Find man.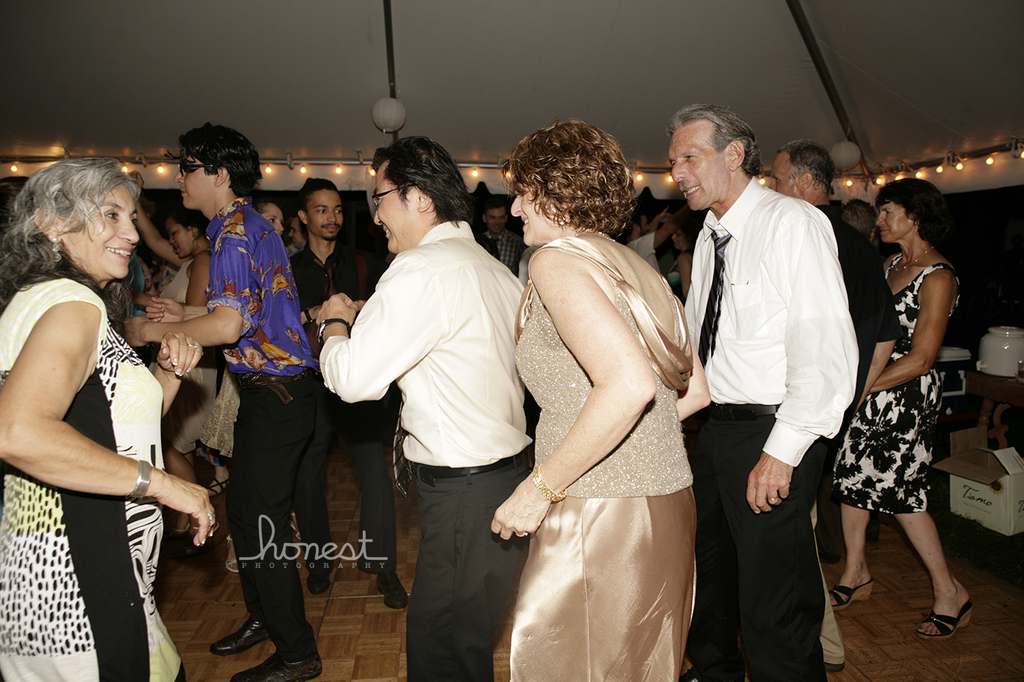
<bbox>290, 176, 405, 608</bbox>.
